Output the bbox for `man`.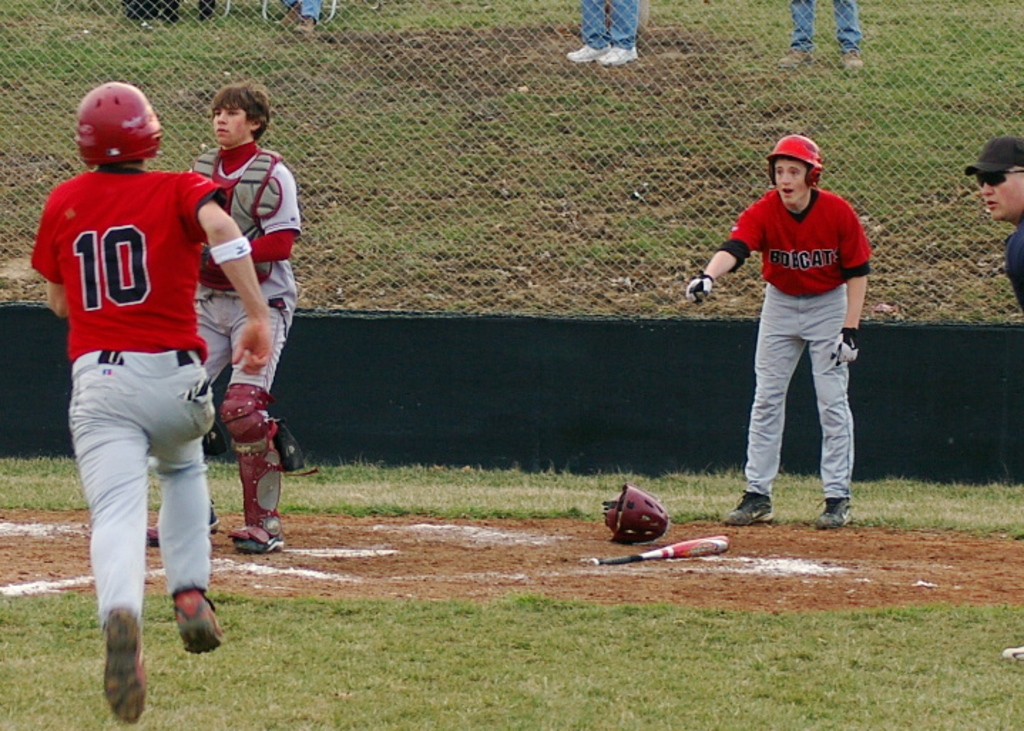
select_region(275, 0, 326, 36).
